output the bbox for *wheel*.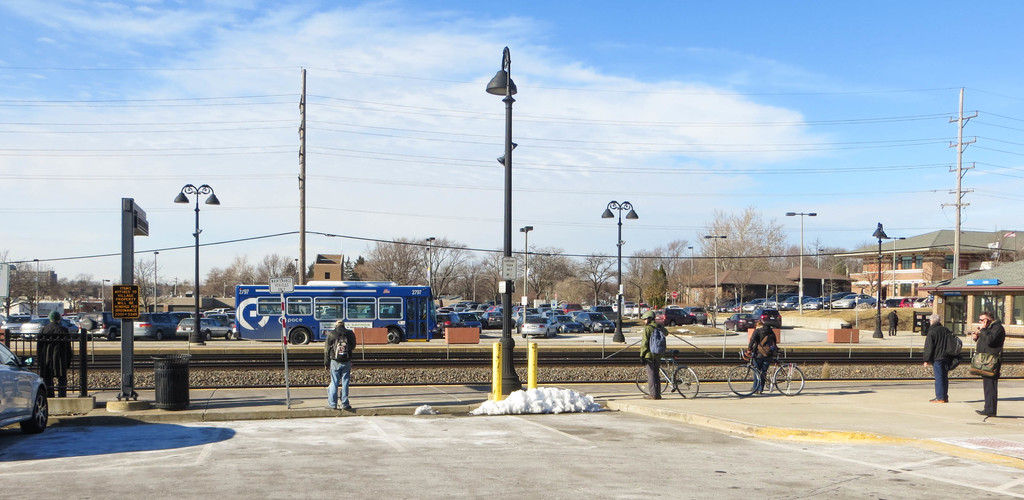
636, 369, 676, 396.
